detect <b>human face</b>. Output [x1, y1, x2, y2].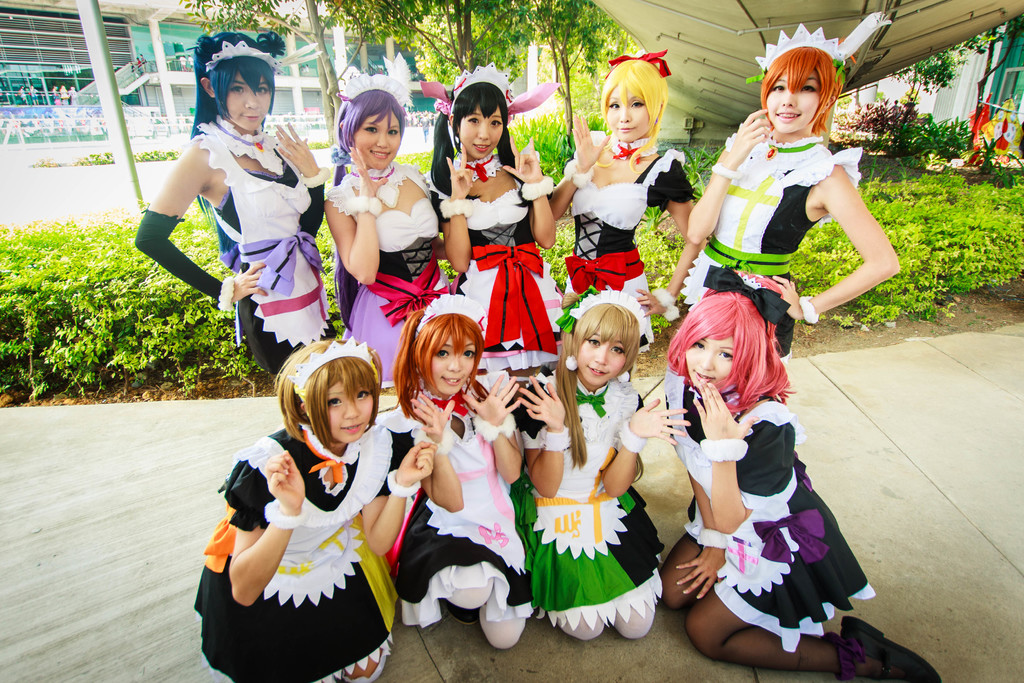
[436, 336, 478, 393].
